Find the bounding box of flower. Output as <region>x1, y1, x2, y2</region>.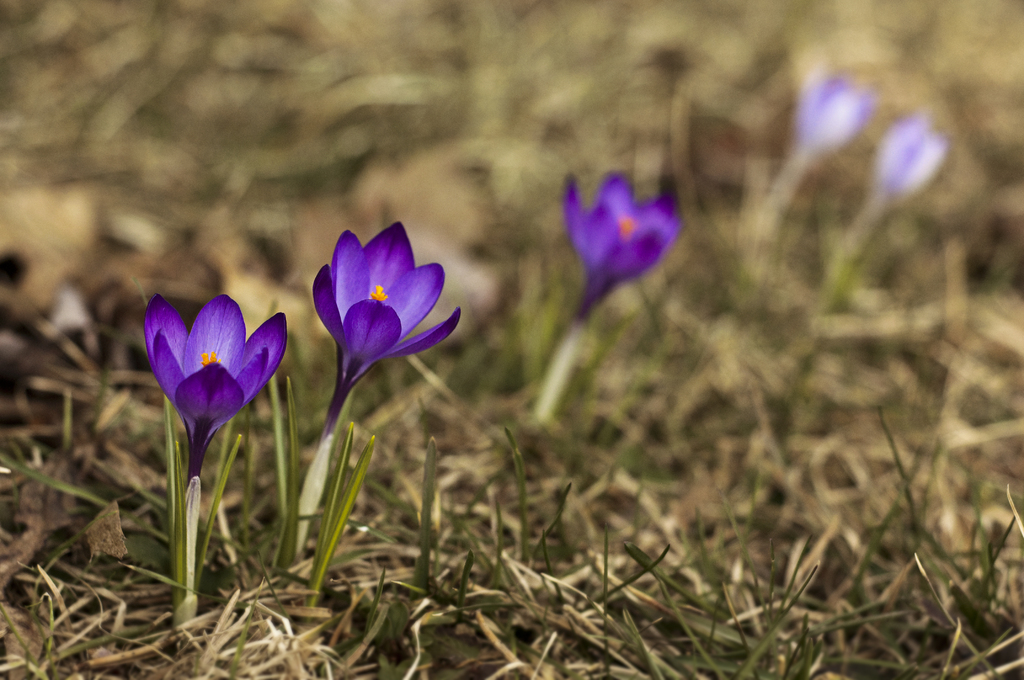
<region>560, 173, 684, 316</region>.
